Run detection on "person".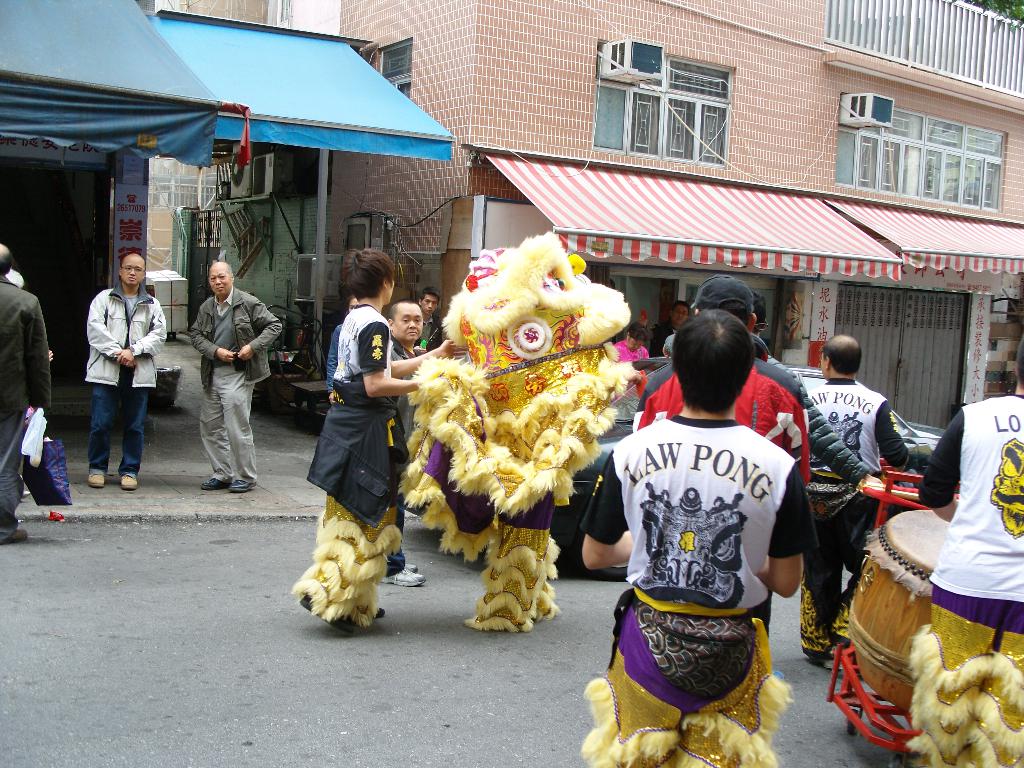
Result: bbox=[189, 256, 284, 494].
